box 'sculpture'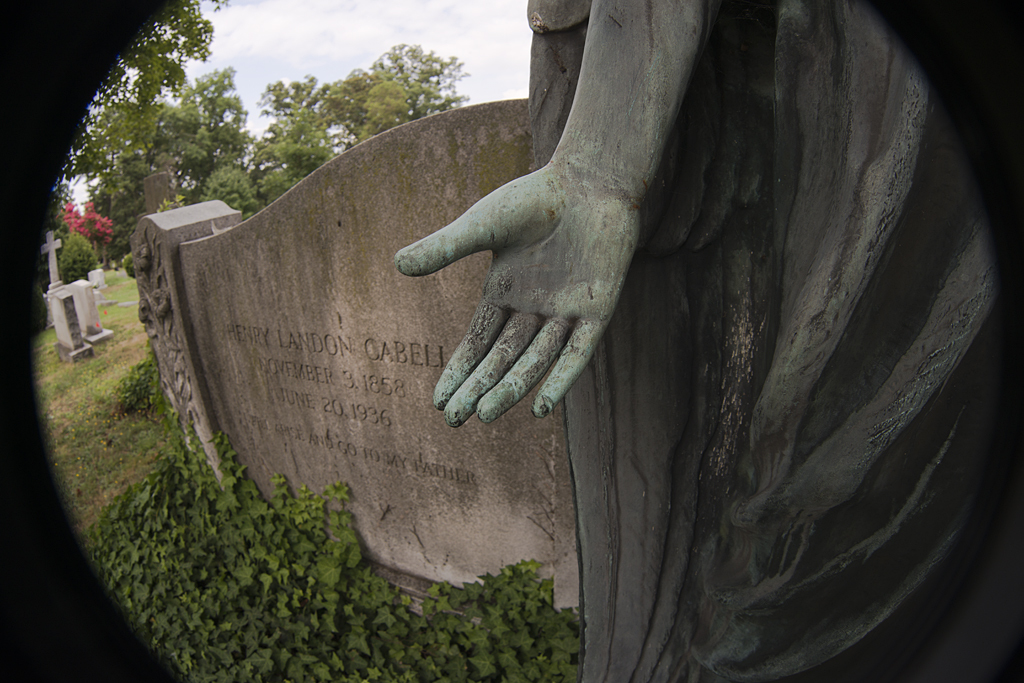
390/0/1023/682
